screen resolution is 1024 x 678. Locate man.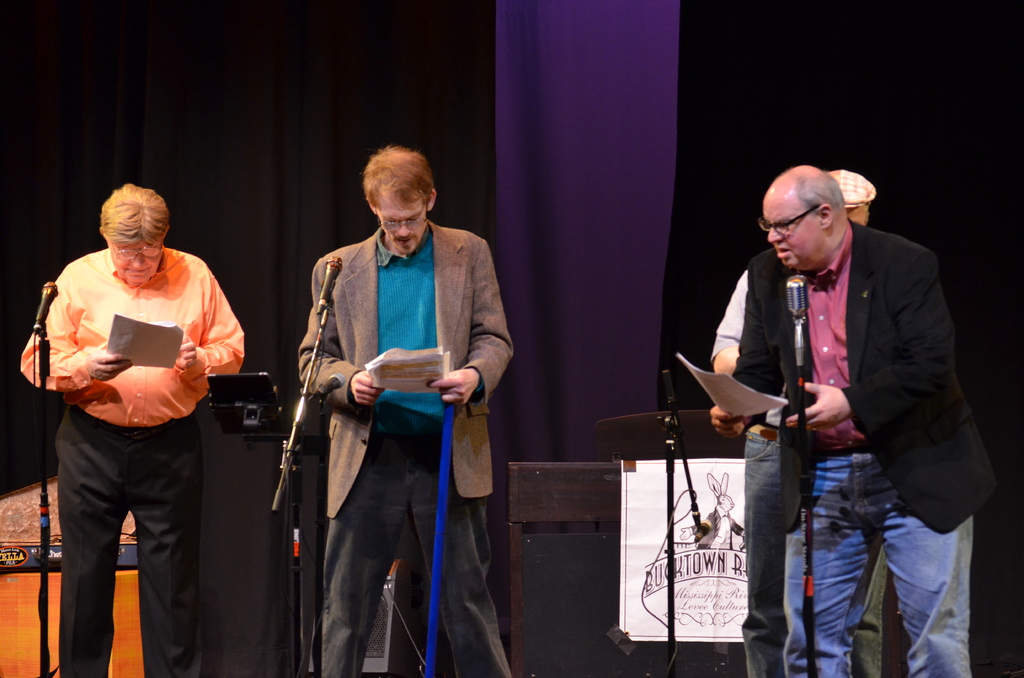
[left=280, top=127, right=496, bottom=677].
